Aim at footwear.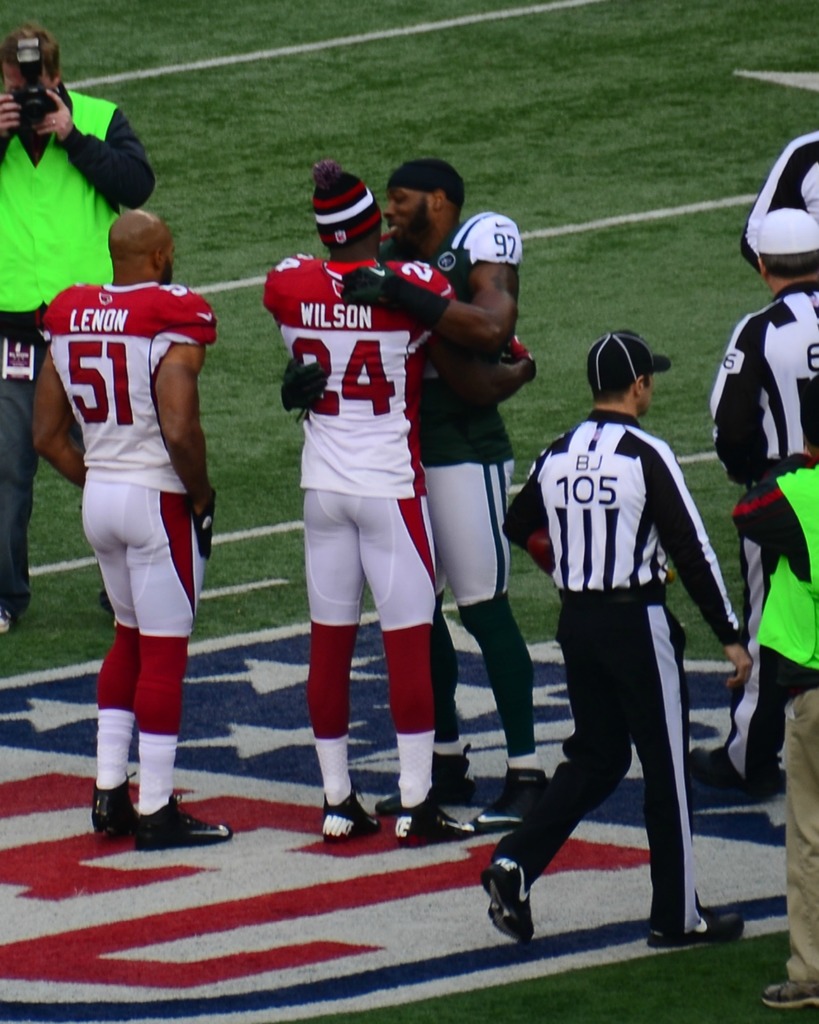
Aimed at (646,905,743,952).
